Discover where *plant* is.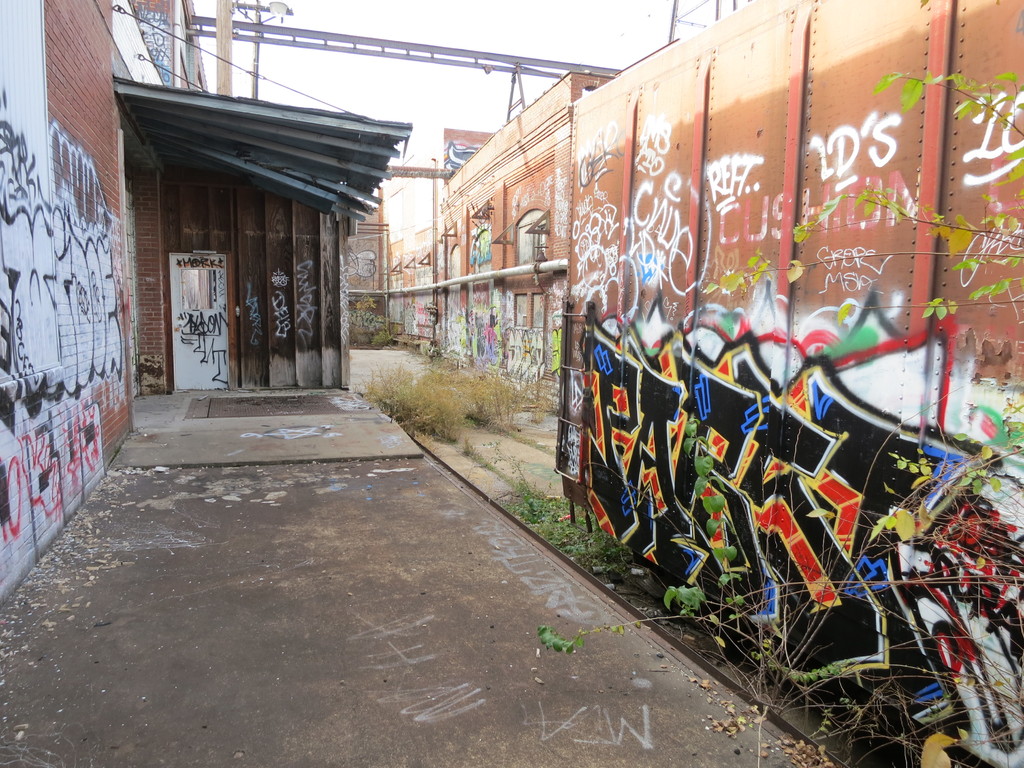
Discovered at crop(492, 458, 664, 619).
